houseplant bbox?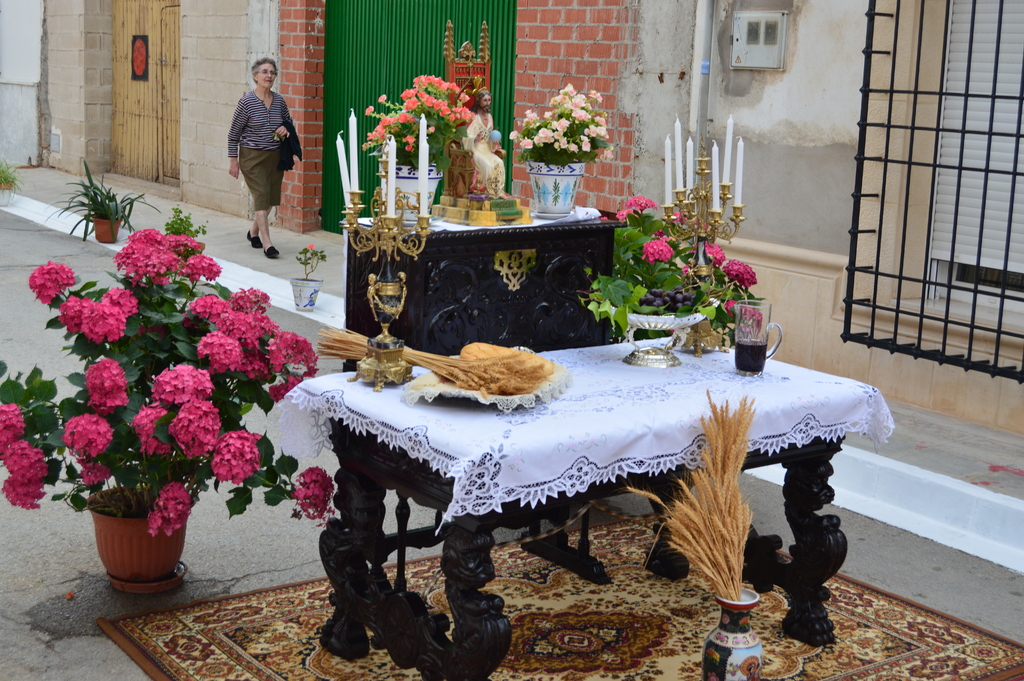
x1=504, y1=80, x2=612, y2=213
